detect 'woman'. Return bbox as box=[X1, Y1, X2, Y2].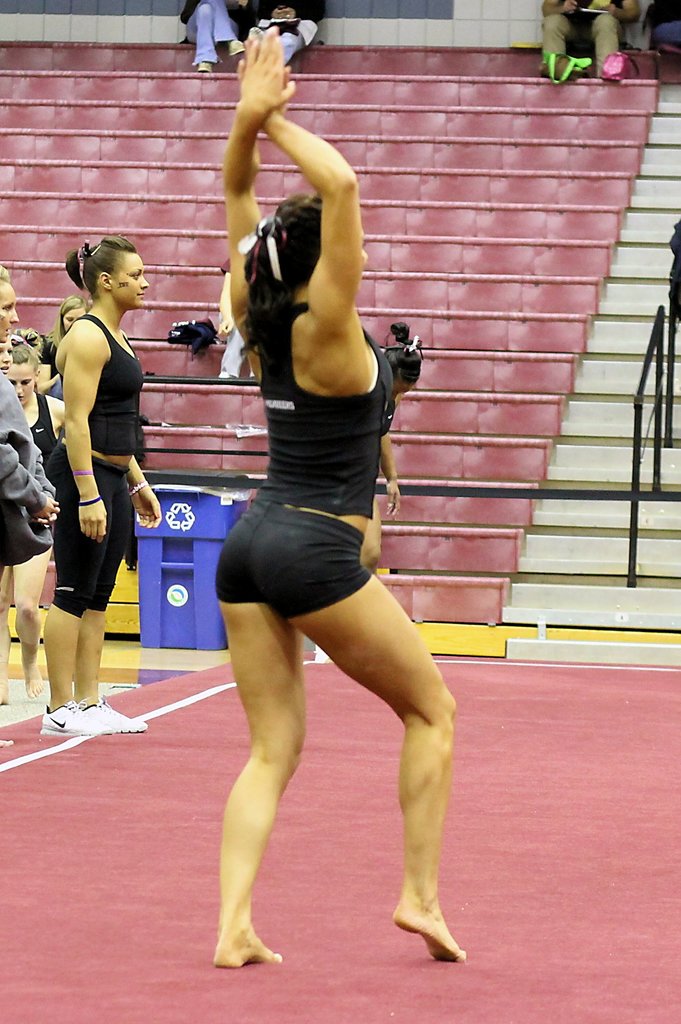
box=[51, 294, 90, 359].
